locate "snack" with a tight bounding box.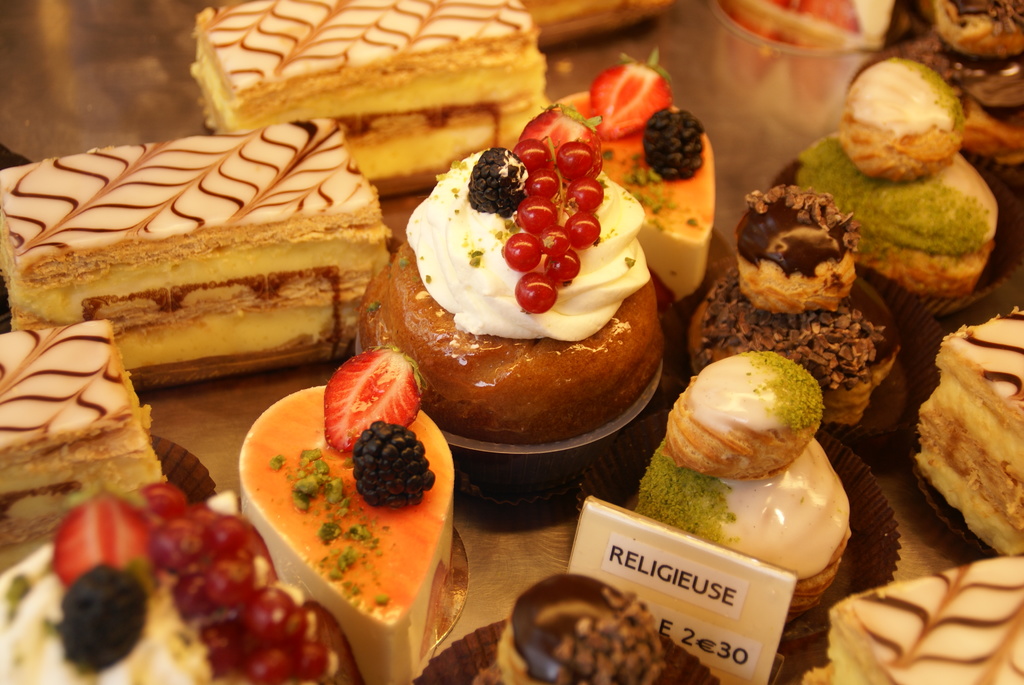
box(354, 100, 664, 531).
